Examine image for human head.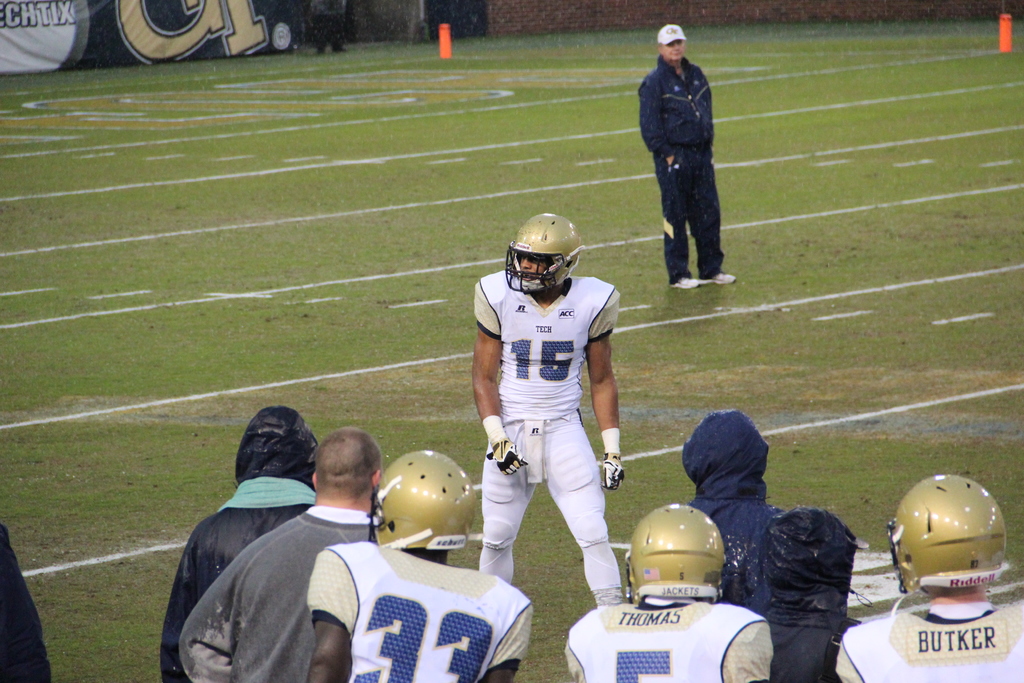
Examination result: (x1=372, y1=451, x2=472, y2=556).
